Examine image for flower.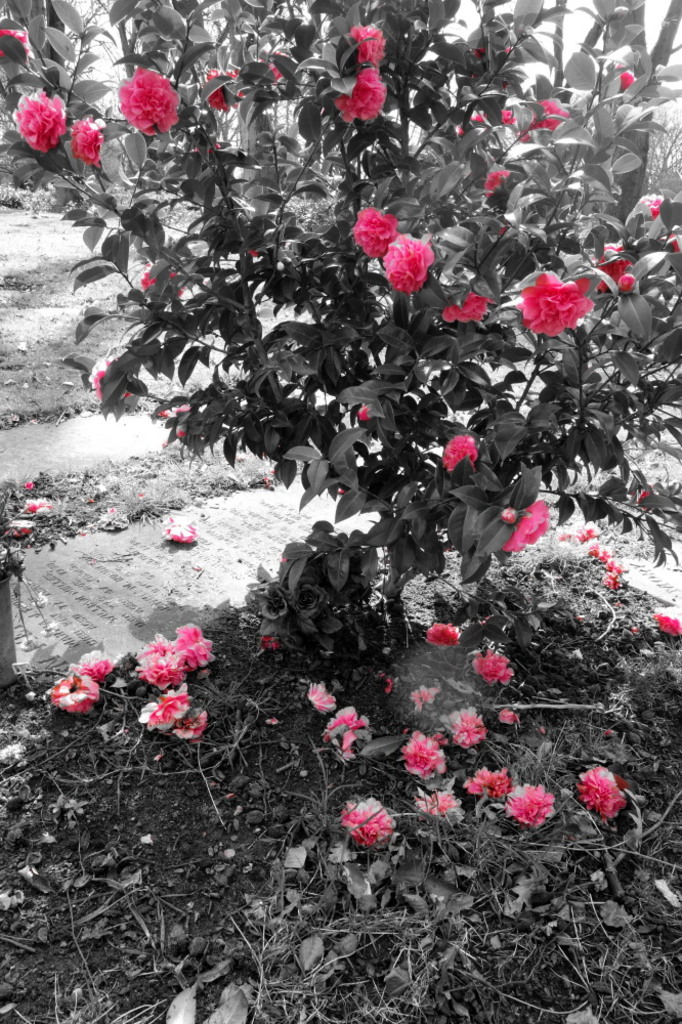
Examination result: left=636, top=485, right=657, bottom=507.
